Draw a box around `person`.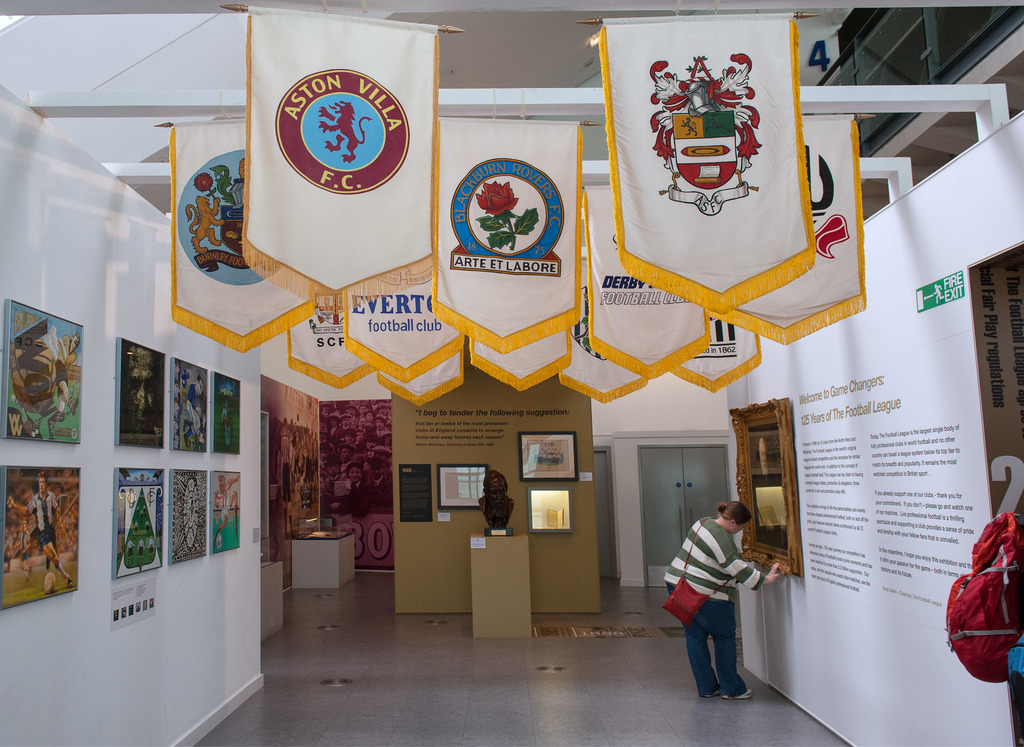
<box>211,477,243,550</box>.
